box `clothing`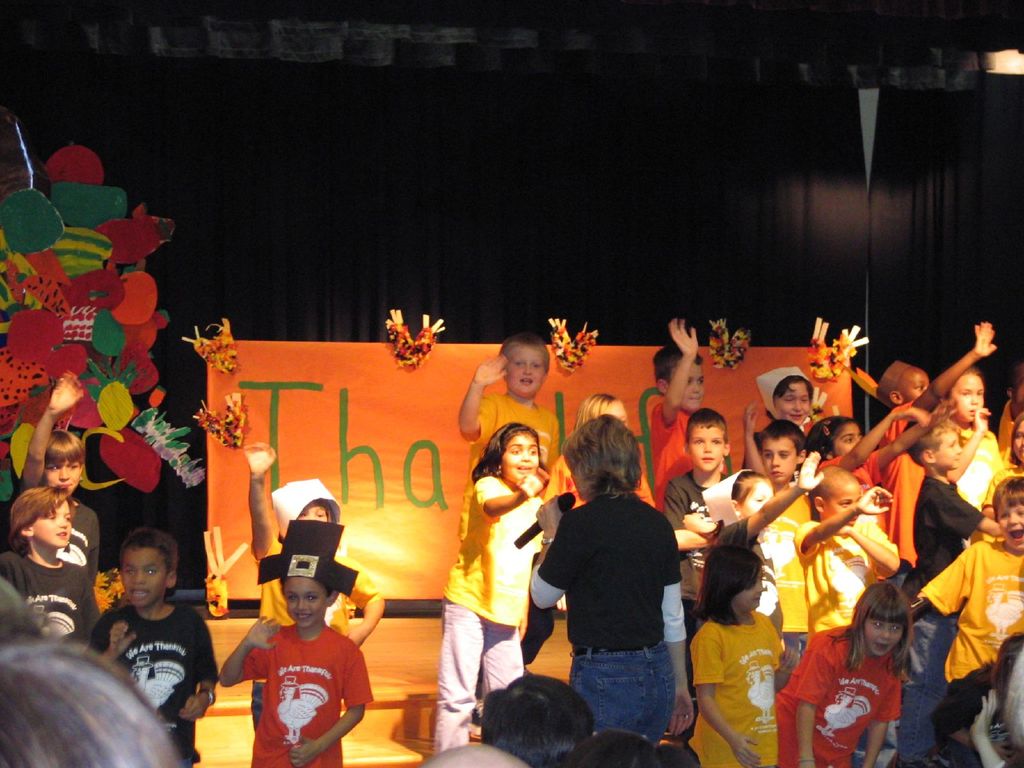
x1=808 y1=450 x2=892 y2=539
